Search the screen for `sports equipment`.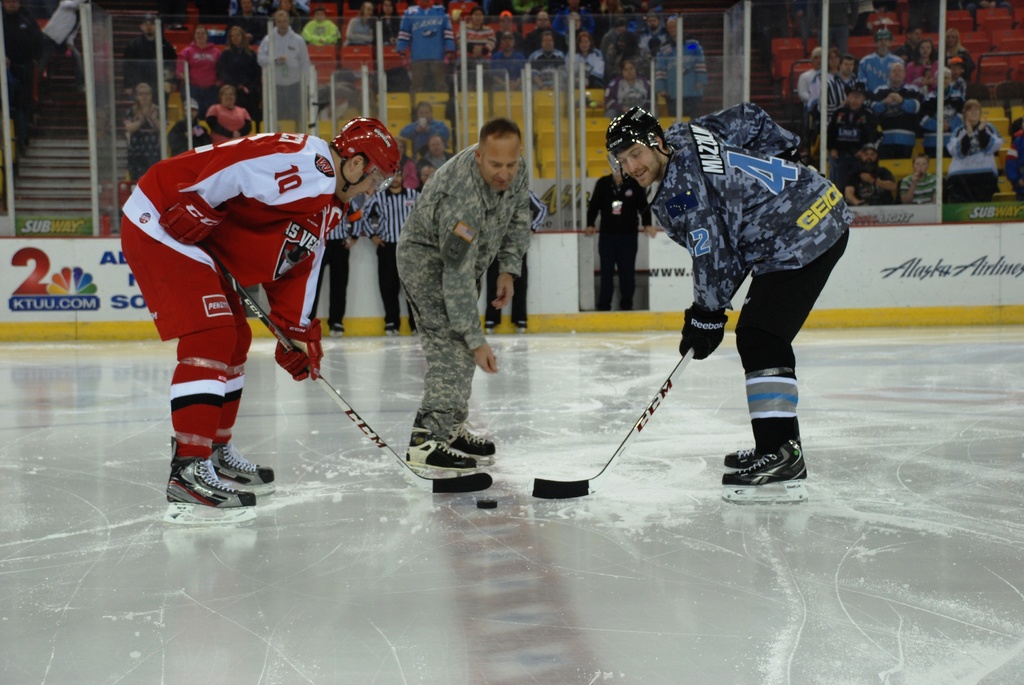
Found at crop(193, 235, 494, 494).
